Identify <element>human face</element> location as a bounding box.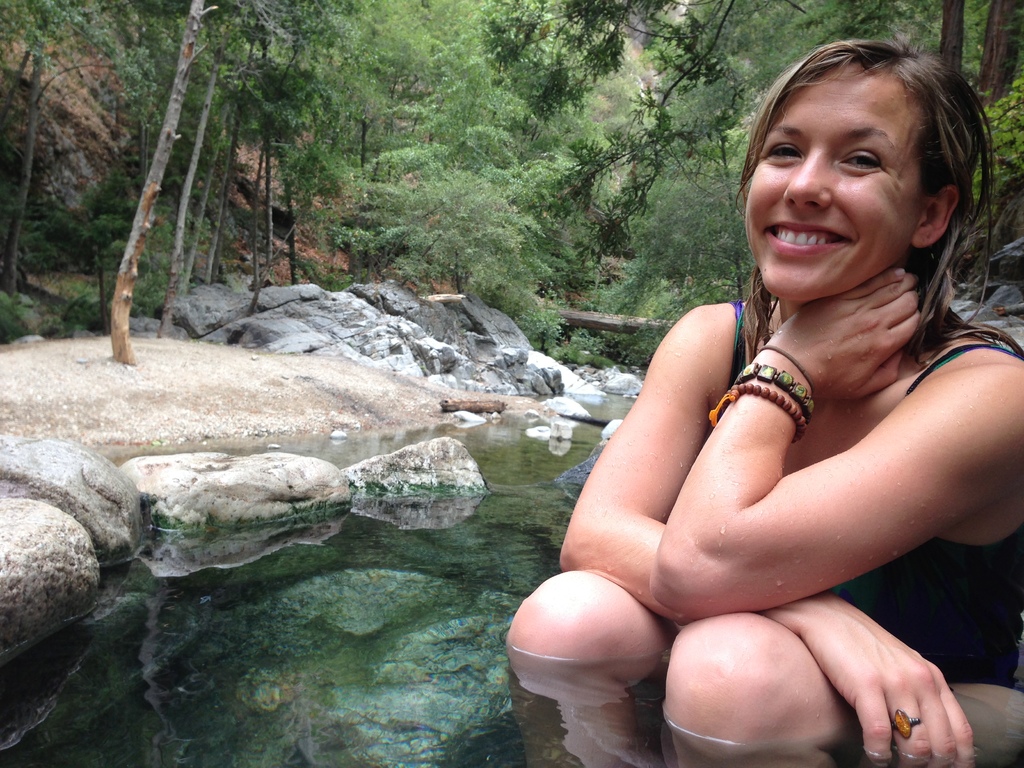
<region>742, 66, 904, 299</region>.
